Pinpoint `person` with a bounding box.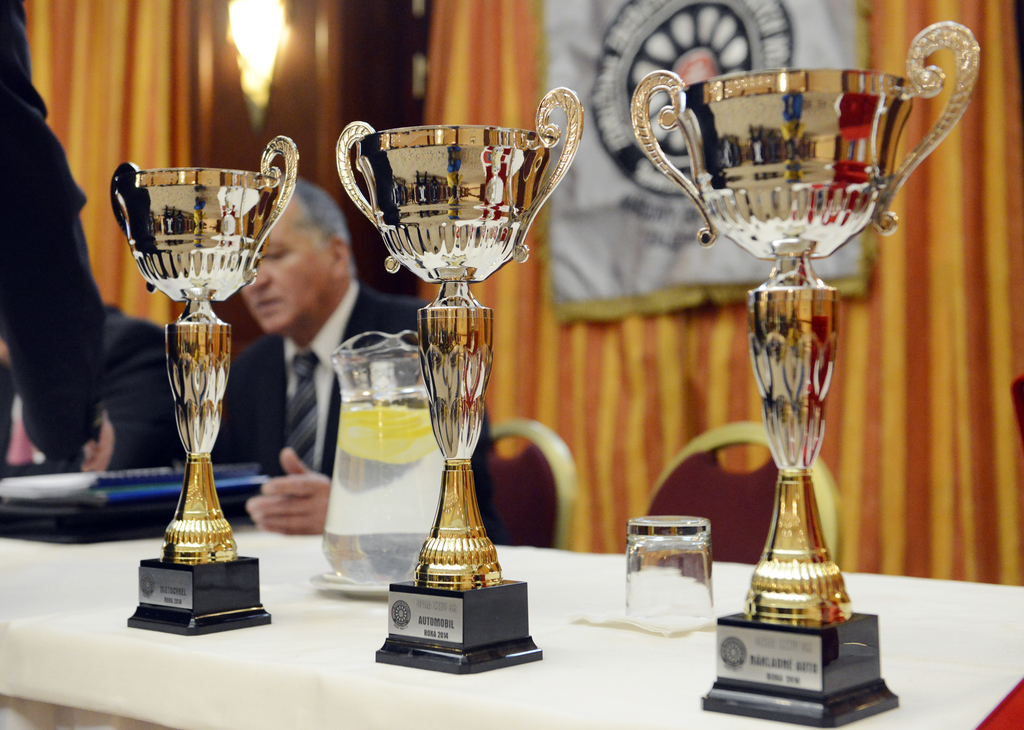
[x1=0, y1=279, x2=195, y2=470].
